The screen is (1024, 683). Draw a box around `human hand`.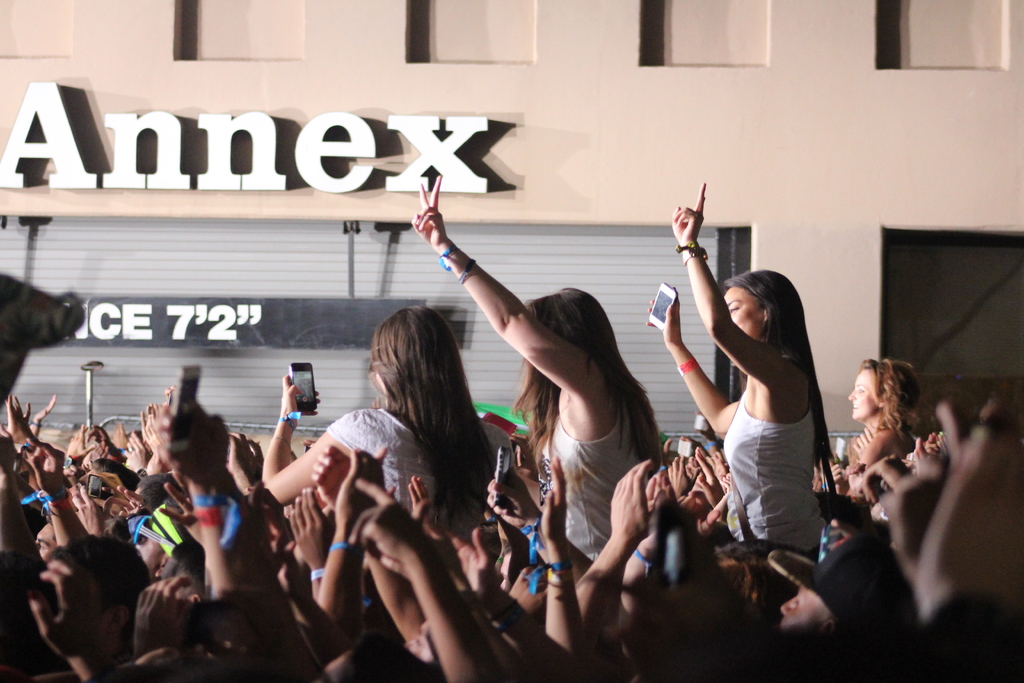
bbox(246, 481, 275, 563).
